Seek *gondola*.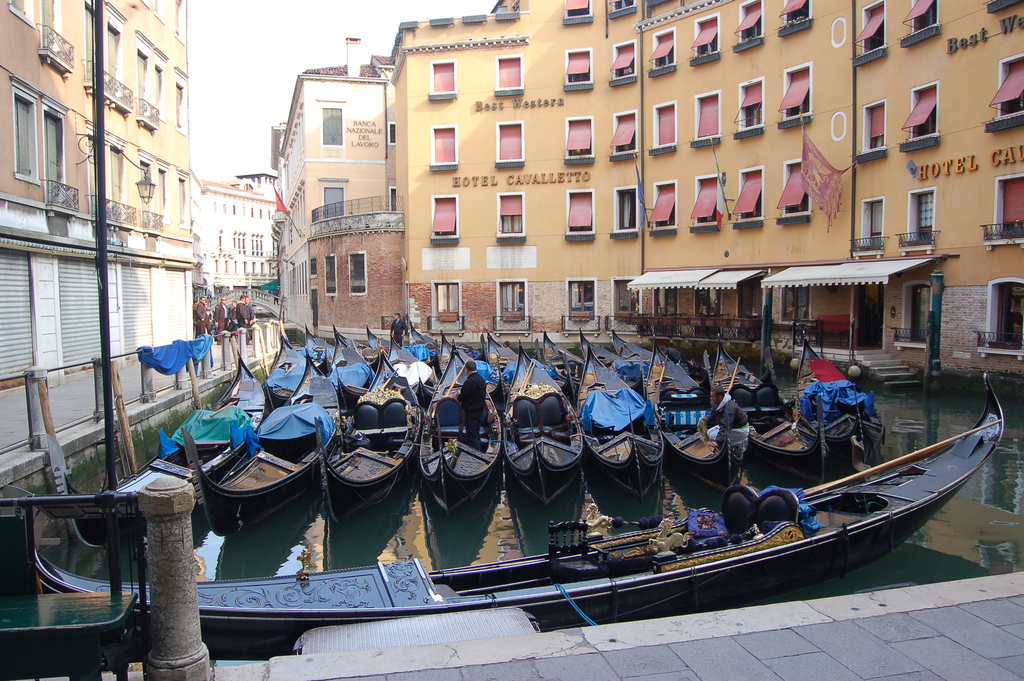
[x1=481, y1=326, x2=557, y2=373].
